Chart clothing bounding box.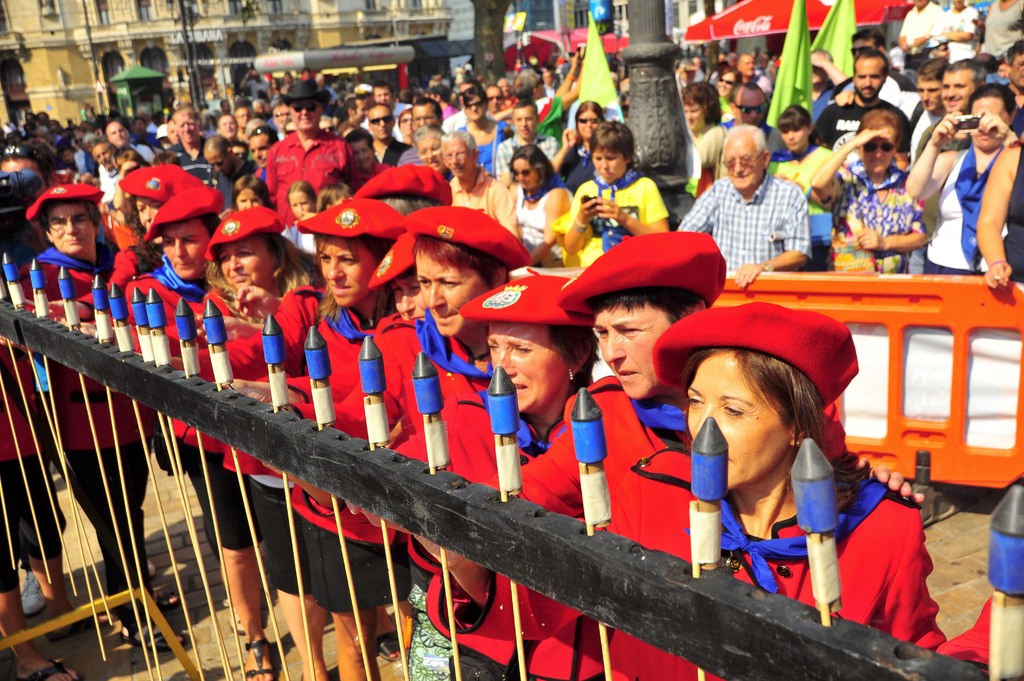
Charted: [x1=449, y1=164, x2=521, y2=217].
